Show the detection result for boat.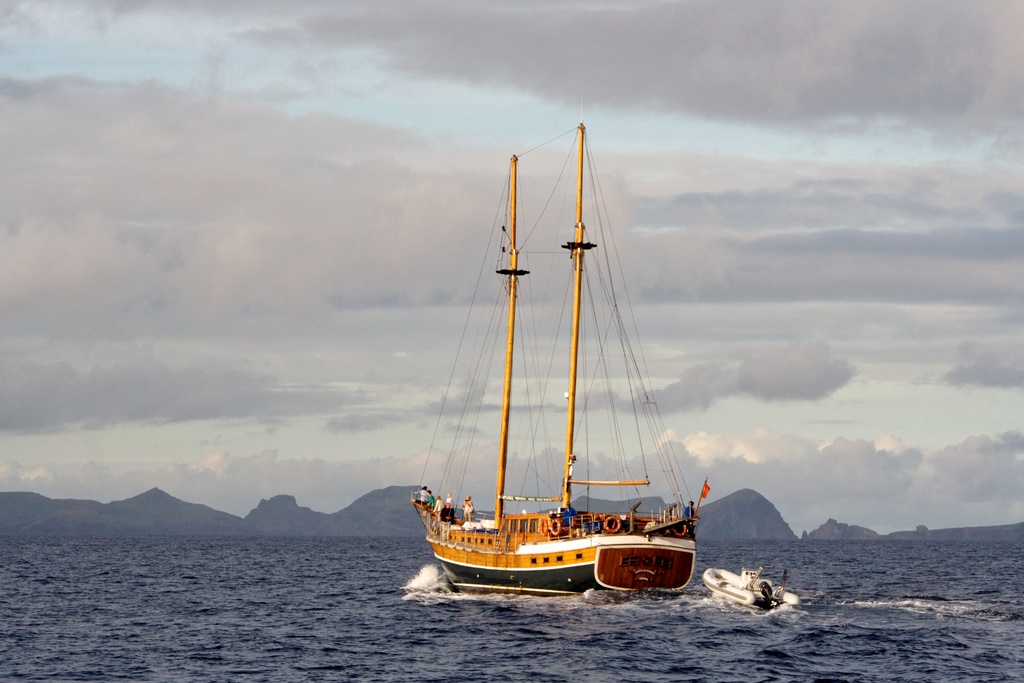
detection(408, 117, 729, 624).
